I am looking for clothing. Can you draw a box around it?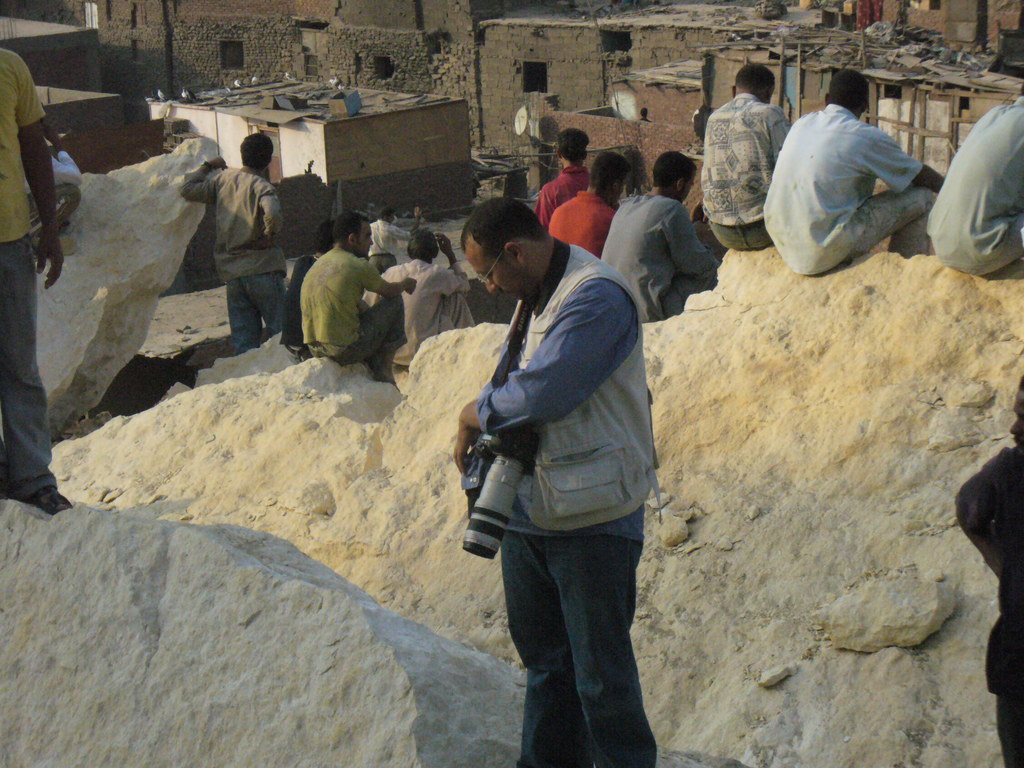
Sure, the bounding box is Rect(593, 182, 705, 319).
